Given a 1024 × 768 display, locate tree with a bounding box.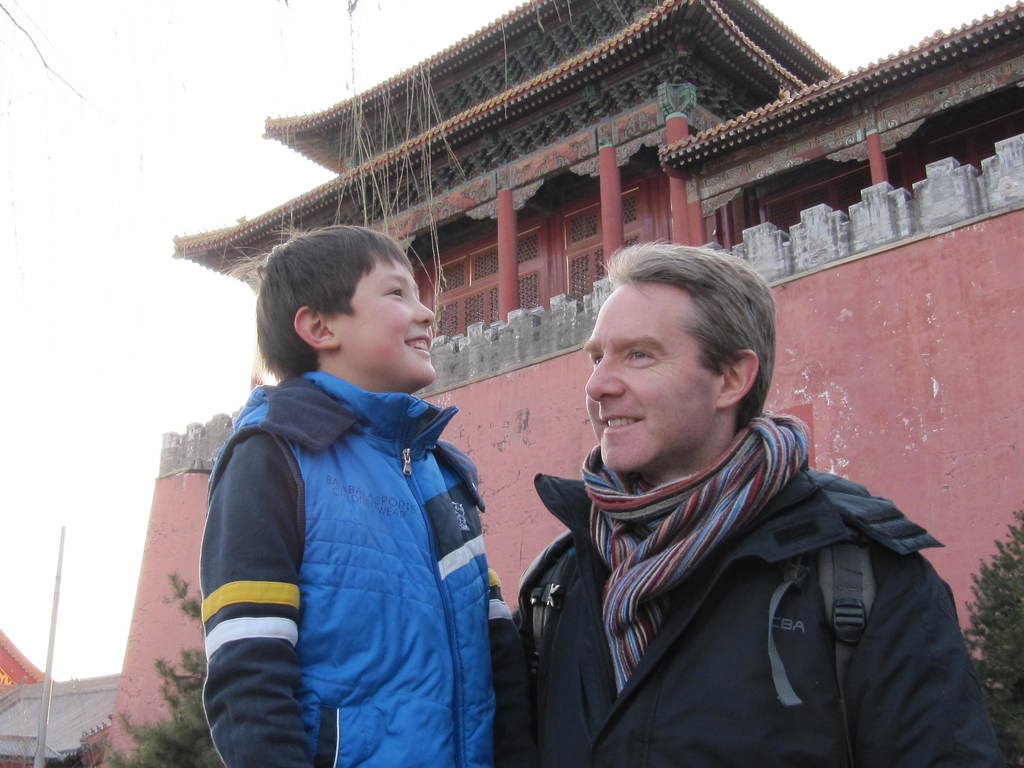
Located: bbox=[963, 506, 1023, 765].
